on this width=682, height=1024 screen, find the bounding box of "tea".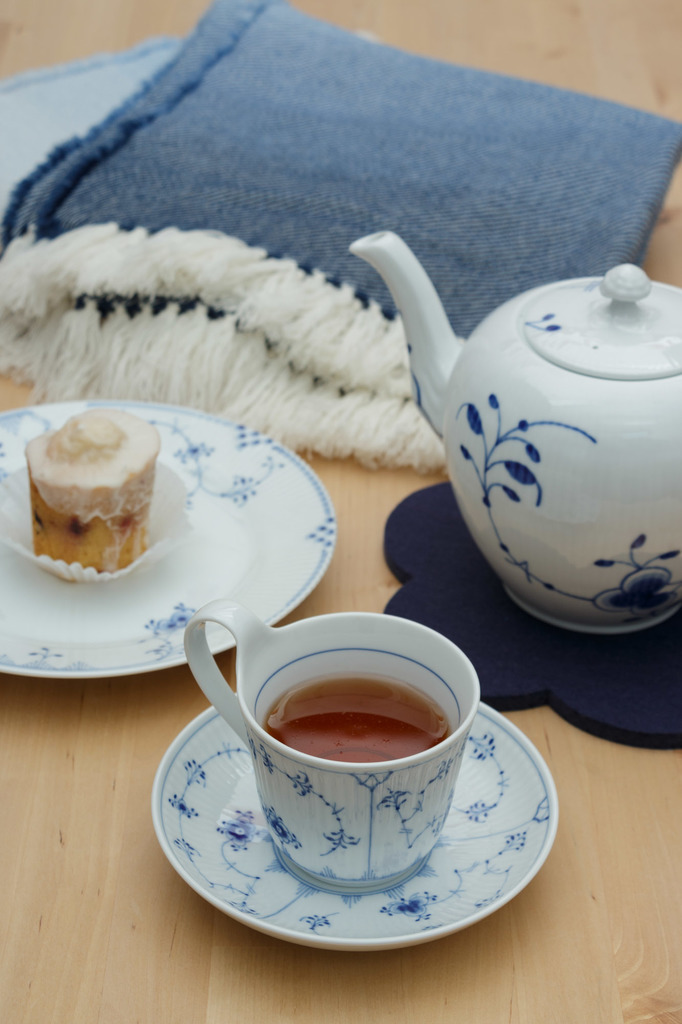
Bounding box: left=262, top=675, right=449, bottom=764.
